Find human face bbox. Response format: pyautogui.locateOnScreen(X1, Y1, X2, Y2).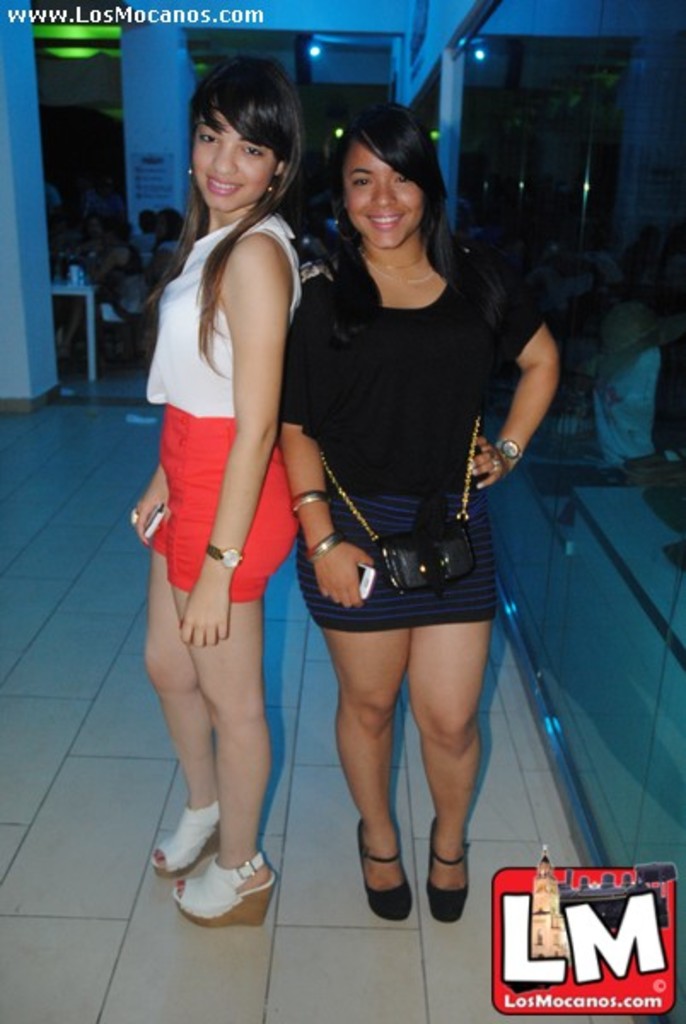
pyautogui.locateOnScreen(346, 138, 421, 251).
